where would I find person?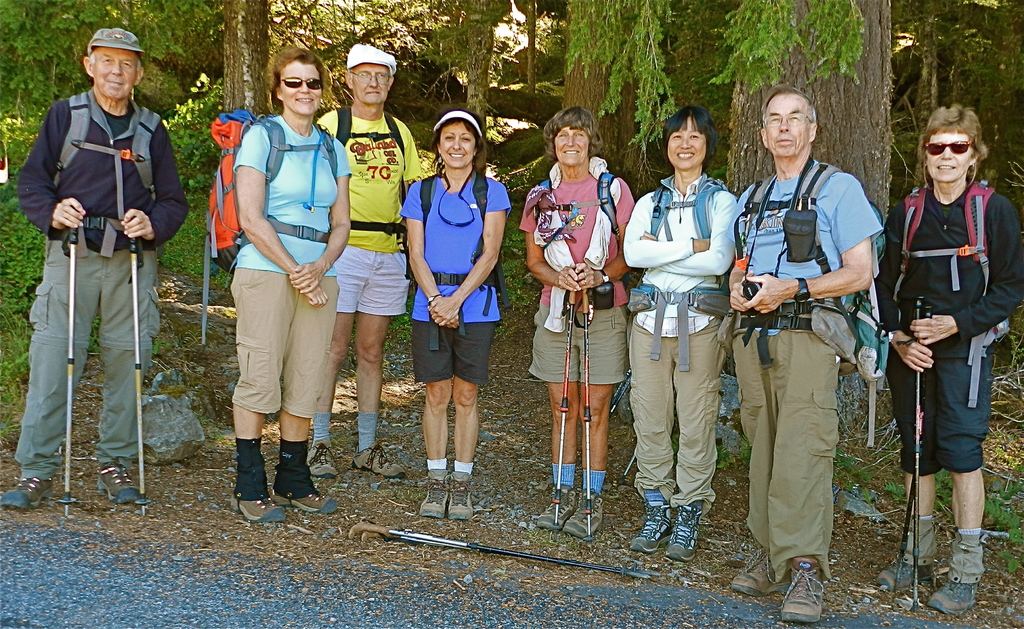
At Rect(724, 82, 890, 623).
